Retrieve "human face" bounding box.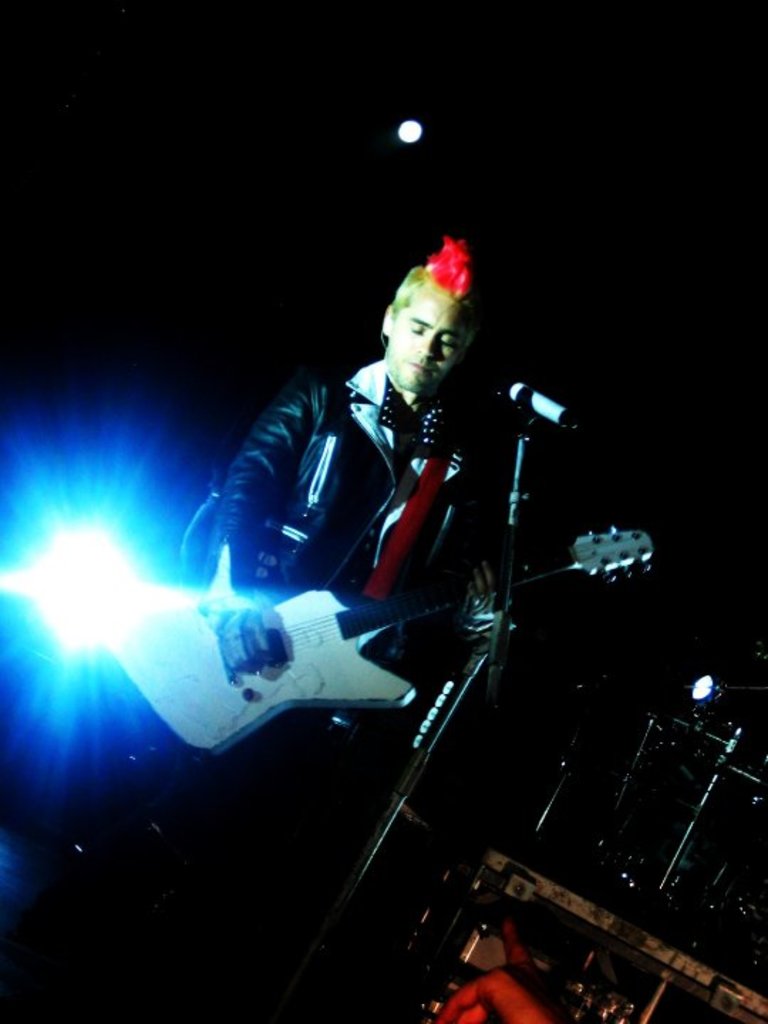
Bounding box: [388,289,469,398].
